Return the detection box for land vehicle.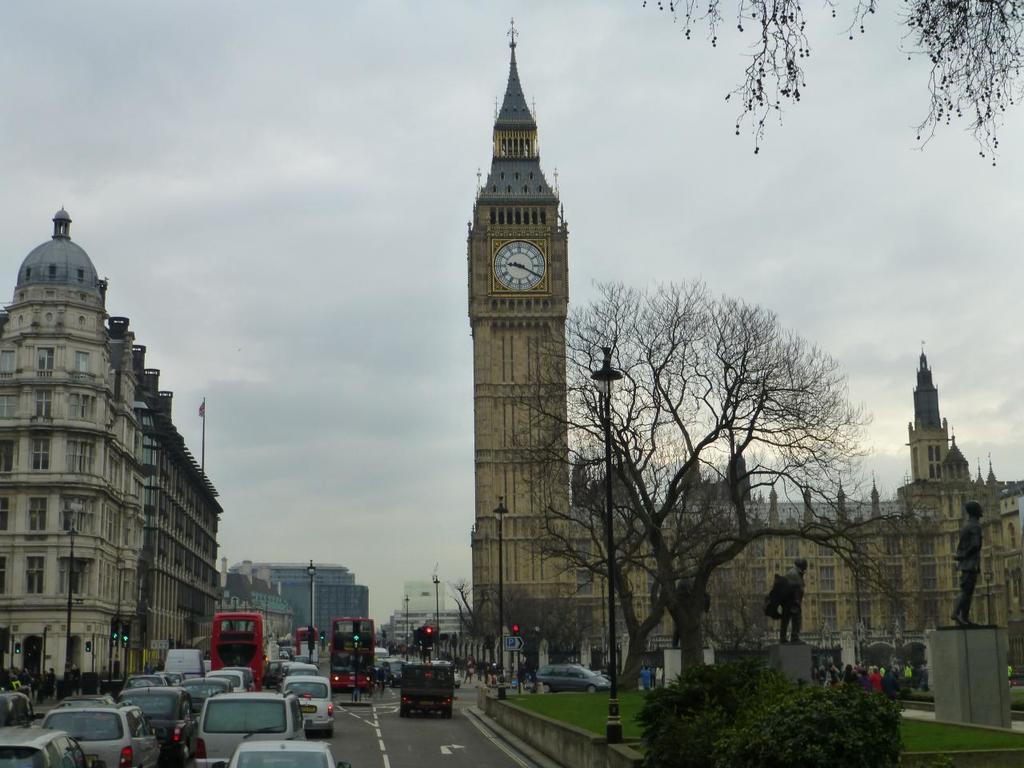
select_region(209, 741, 351, 767).
